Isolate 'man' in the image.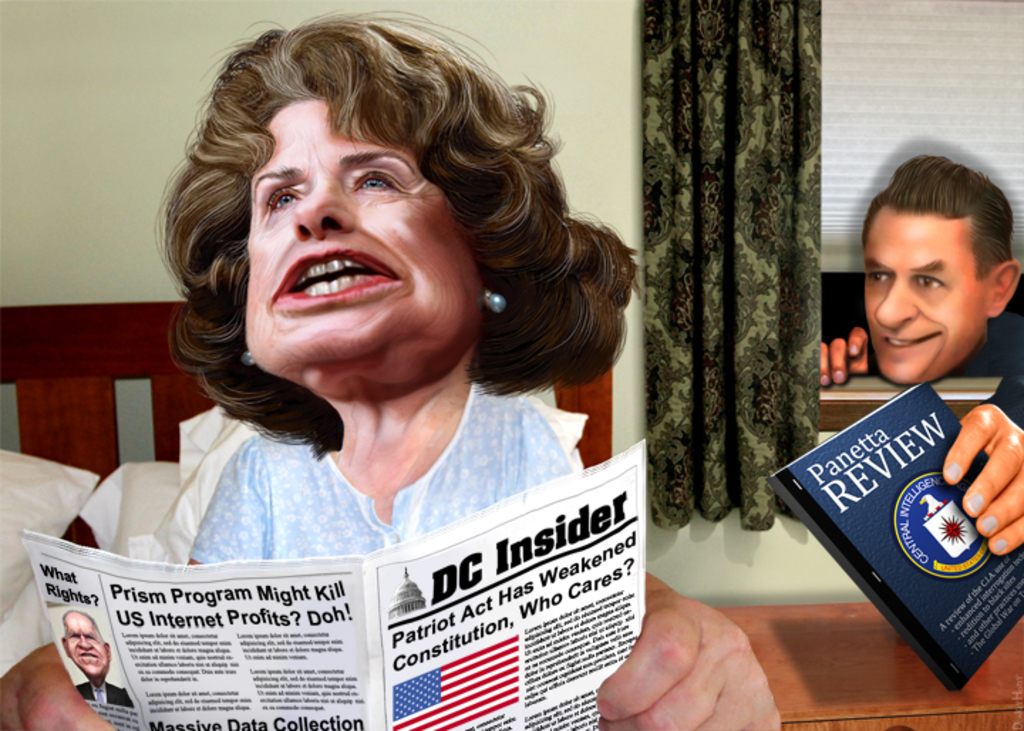
Isolated region: pyautogui.locateOnScreen(60, 607, 134, 710).
